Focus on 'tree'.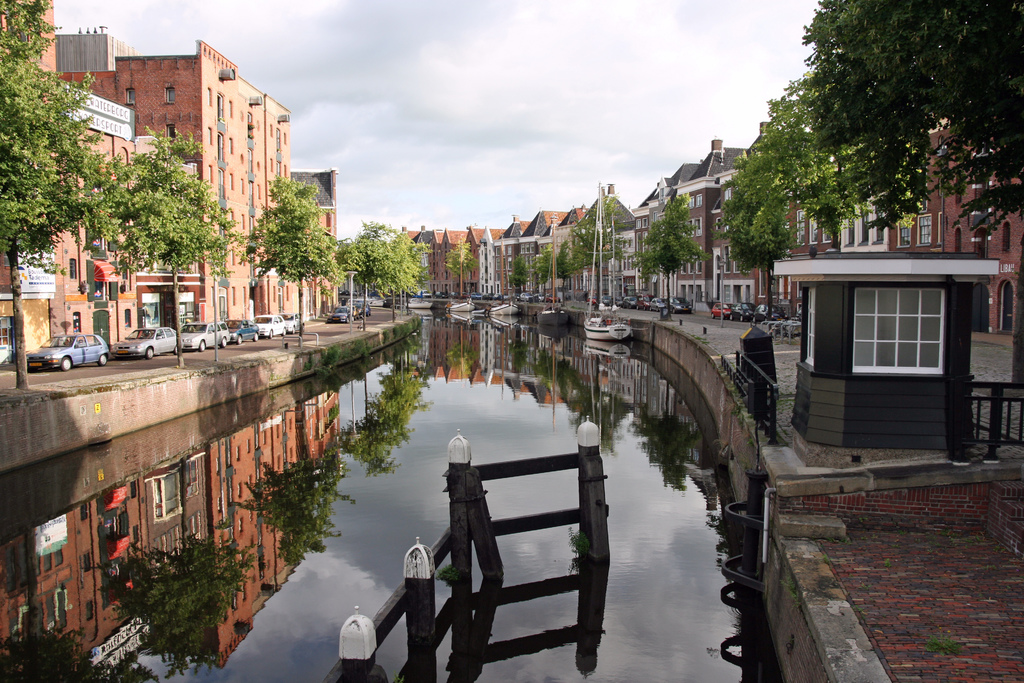
Focused at [508,253,524,303].
